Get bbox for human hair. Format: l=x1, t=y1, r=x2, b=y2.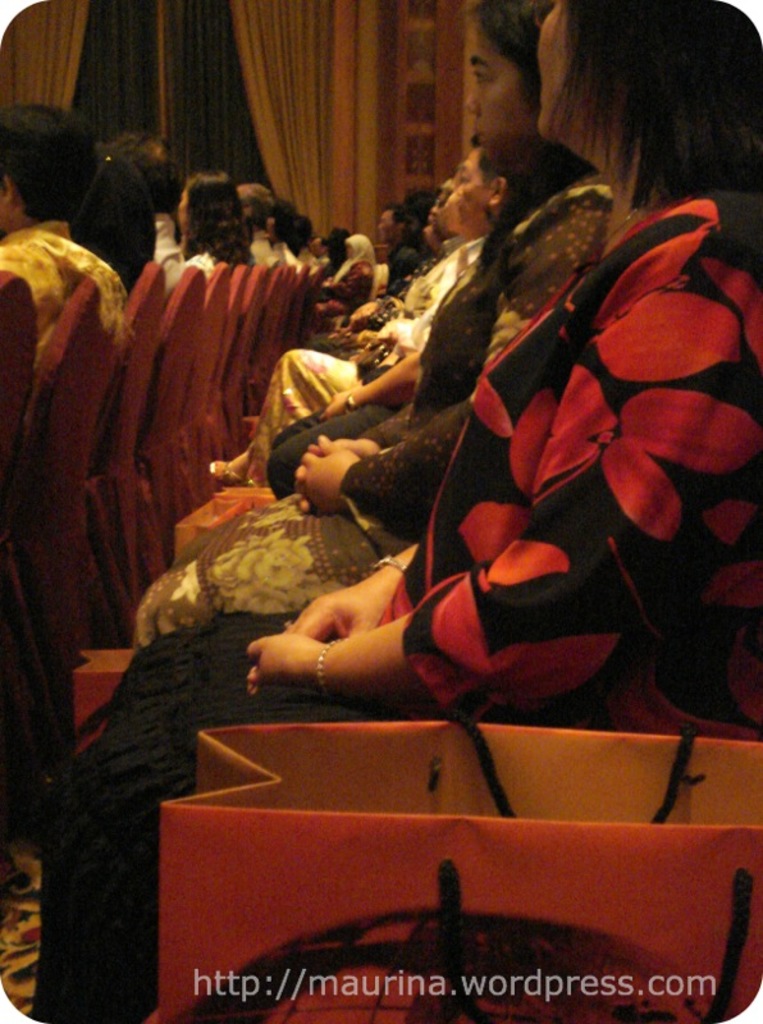
l=521, t=18, r=739, b=195.
